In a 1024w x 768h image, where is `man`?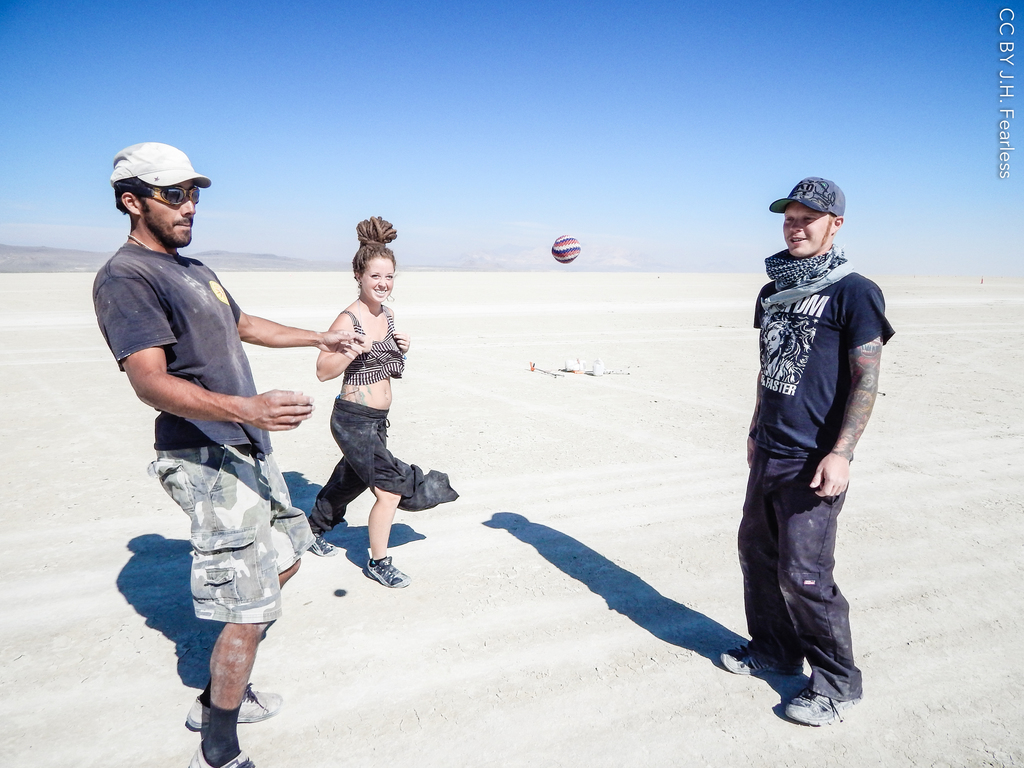
[left=718, top=178, right=888, bottom=733].
